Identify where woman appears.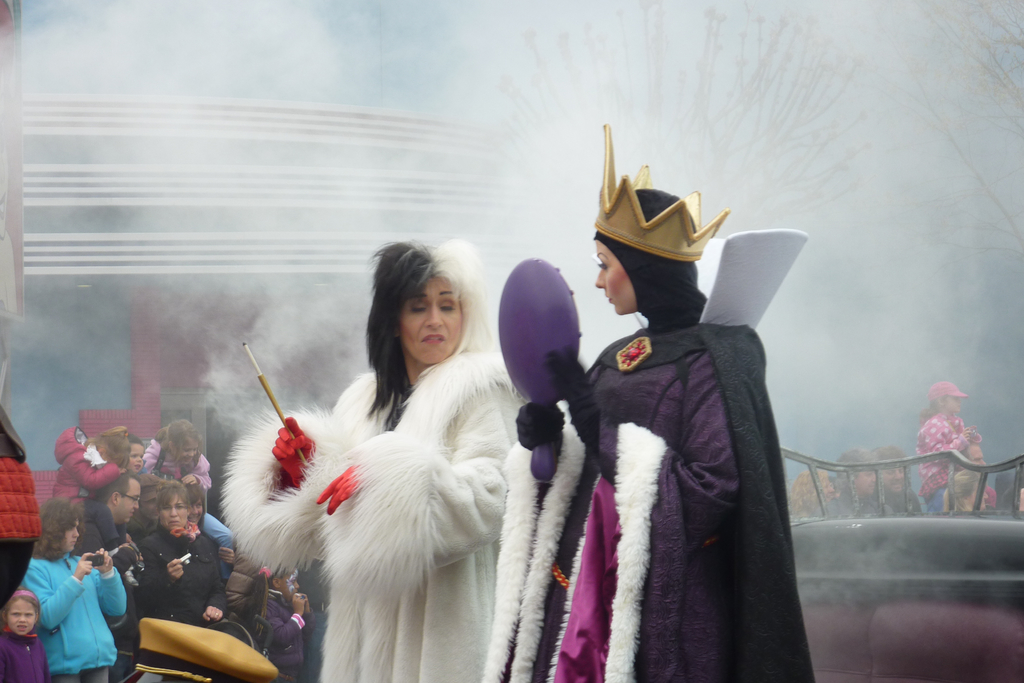
Appears at select_region(19, 495, 124, 682).
